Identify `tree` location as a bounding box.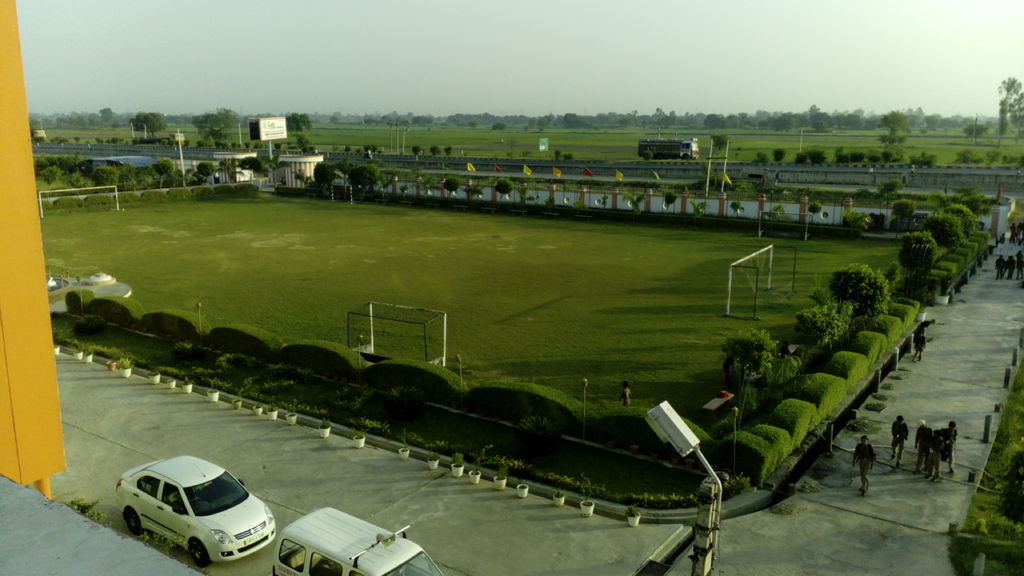
794, 153, 808, 162.
